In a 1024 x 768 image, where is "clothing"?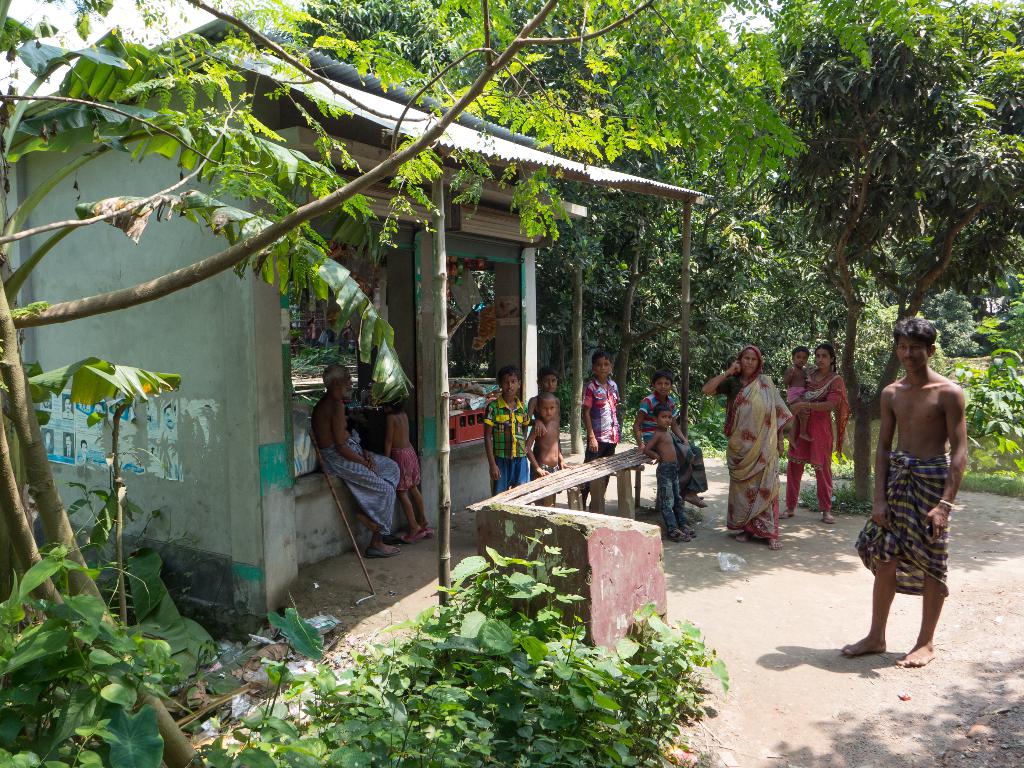
x1=844, y1=447, x2=954, y2=607.
